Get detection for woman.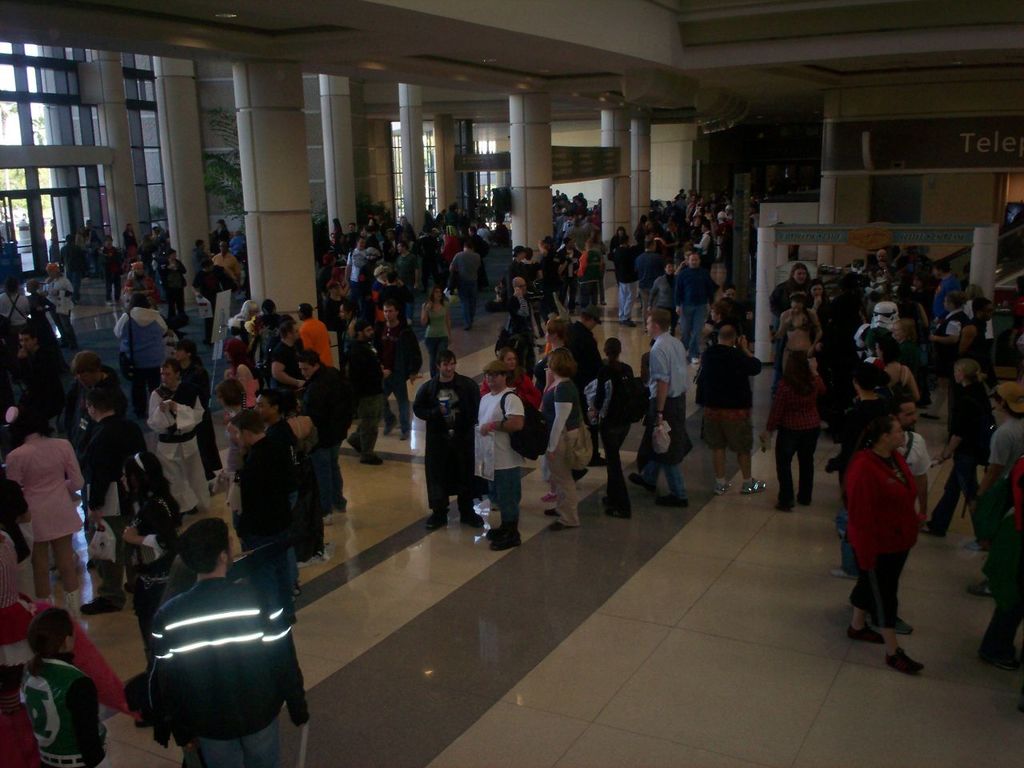
Detection: x1=0 y1=478 x2=35 y2=670.
